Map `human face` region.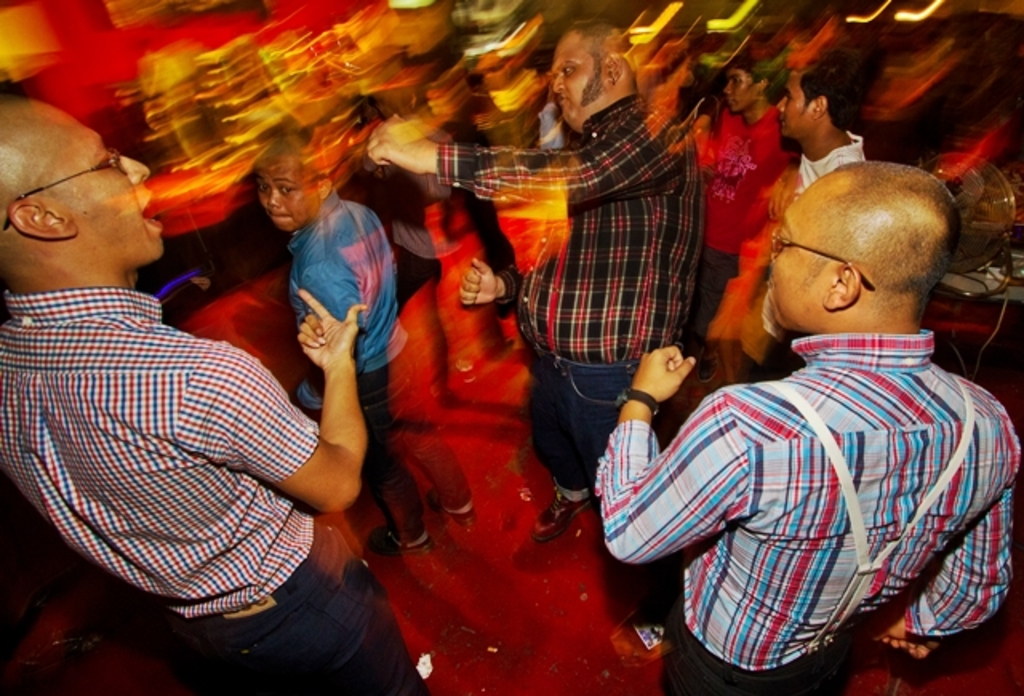
Mapped to <bbox>554, 40, 605, 123</bbox>.
